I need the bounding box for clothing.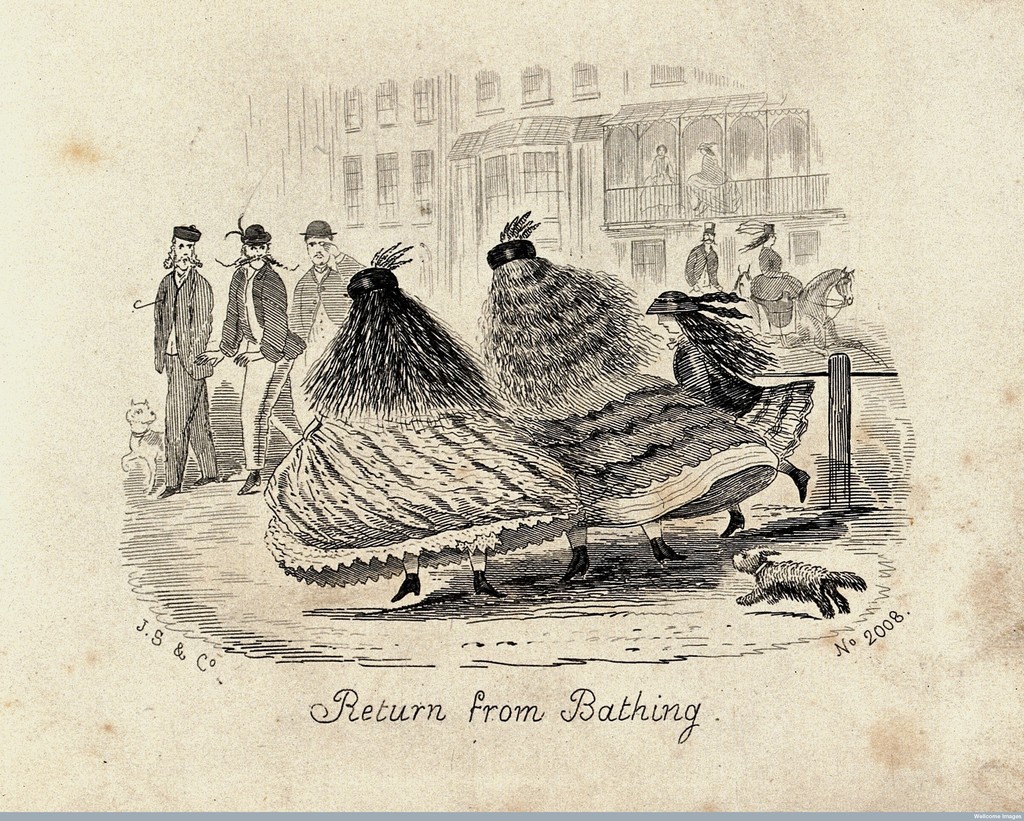
Here it is: 220 257 301 470.
